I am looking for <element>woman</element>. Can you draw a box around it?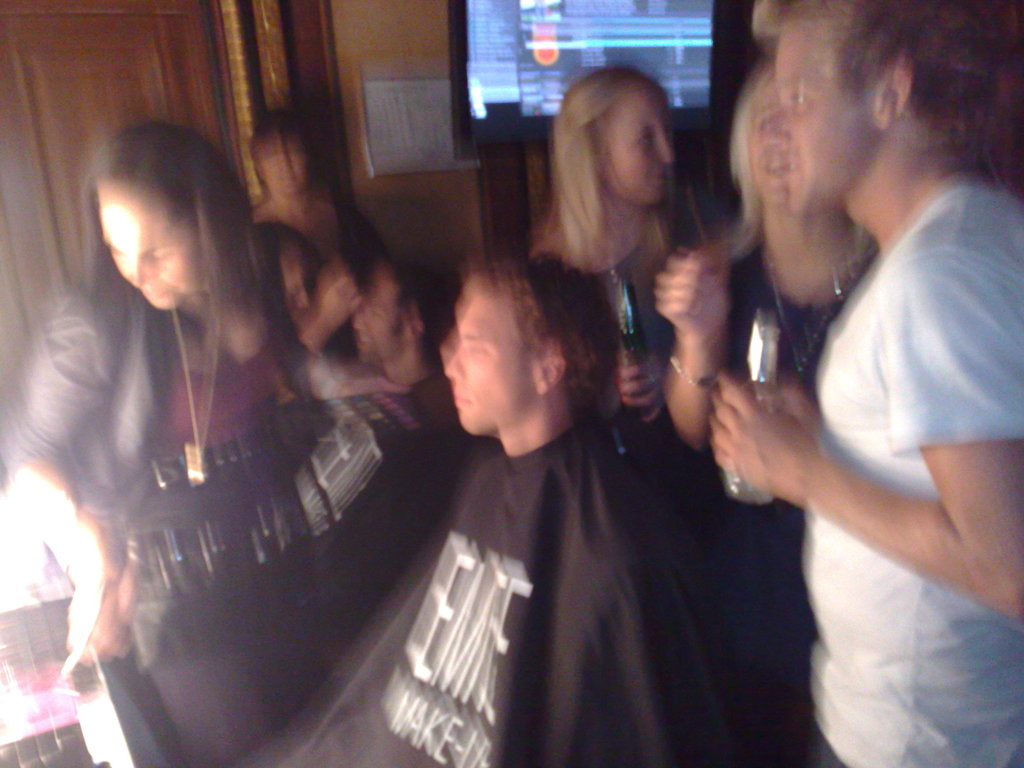
Sure, the bounding box is <region>250, 224, 387, 408</region>.
